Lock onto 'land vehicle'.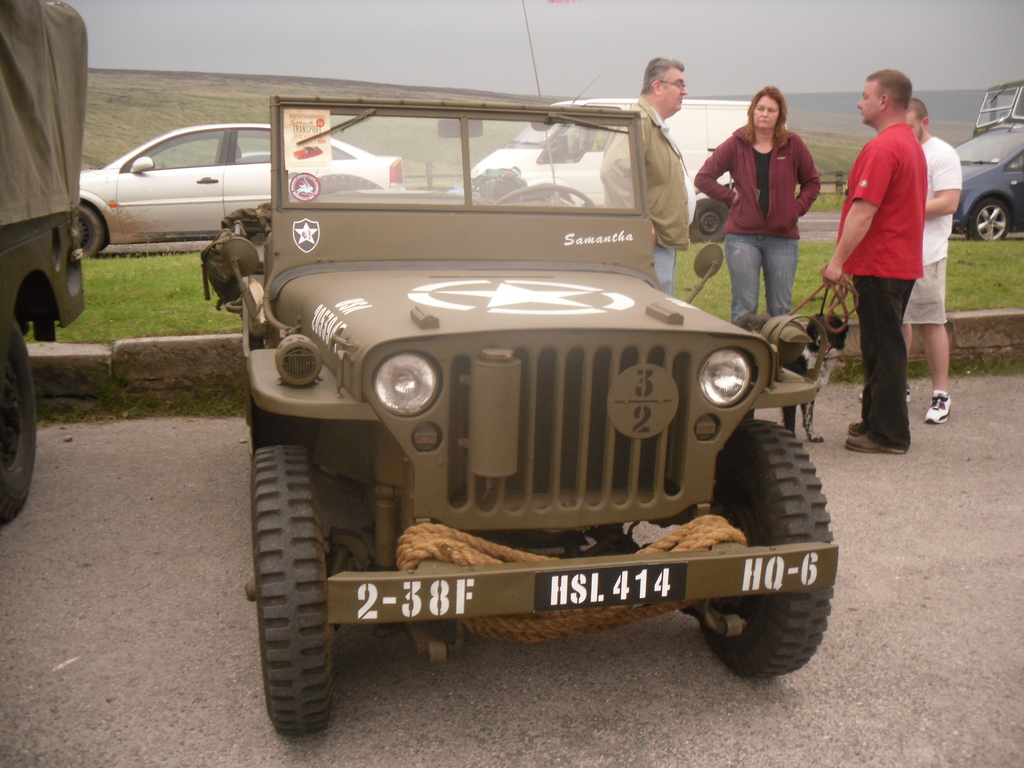
Locked: <region>952, 108, 1023, 242</region>.
